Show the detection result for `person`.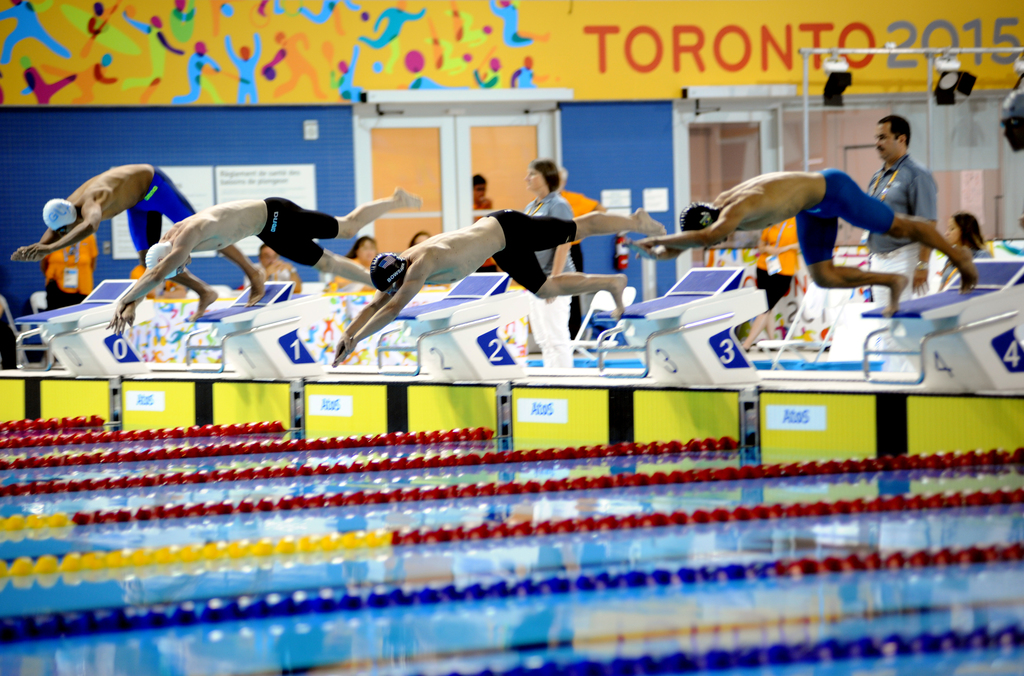
detection(938, 210, 985, 285).
